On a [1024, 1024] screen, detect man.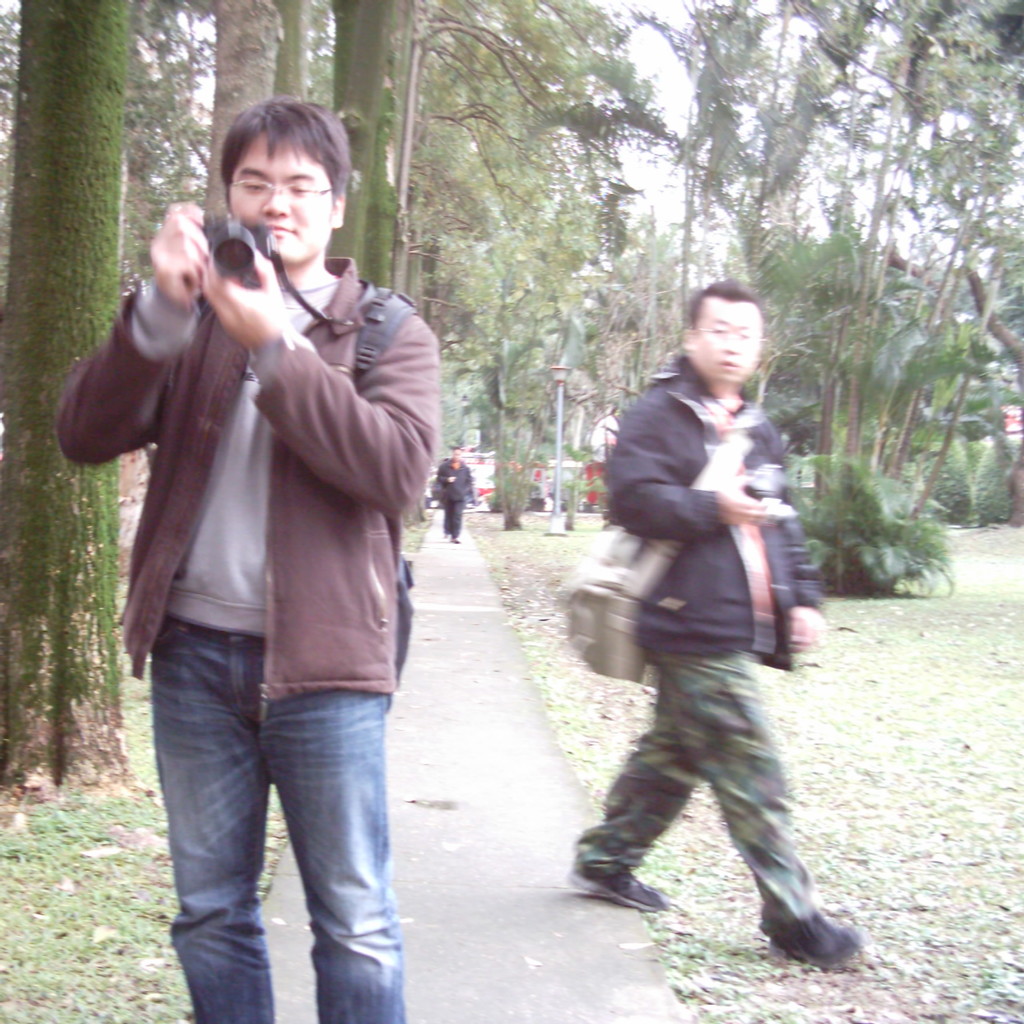
box(433, 442, 467, 545).
